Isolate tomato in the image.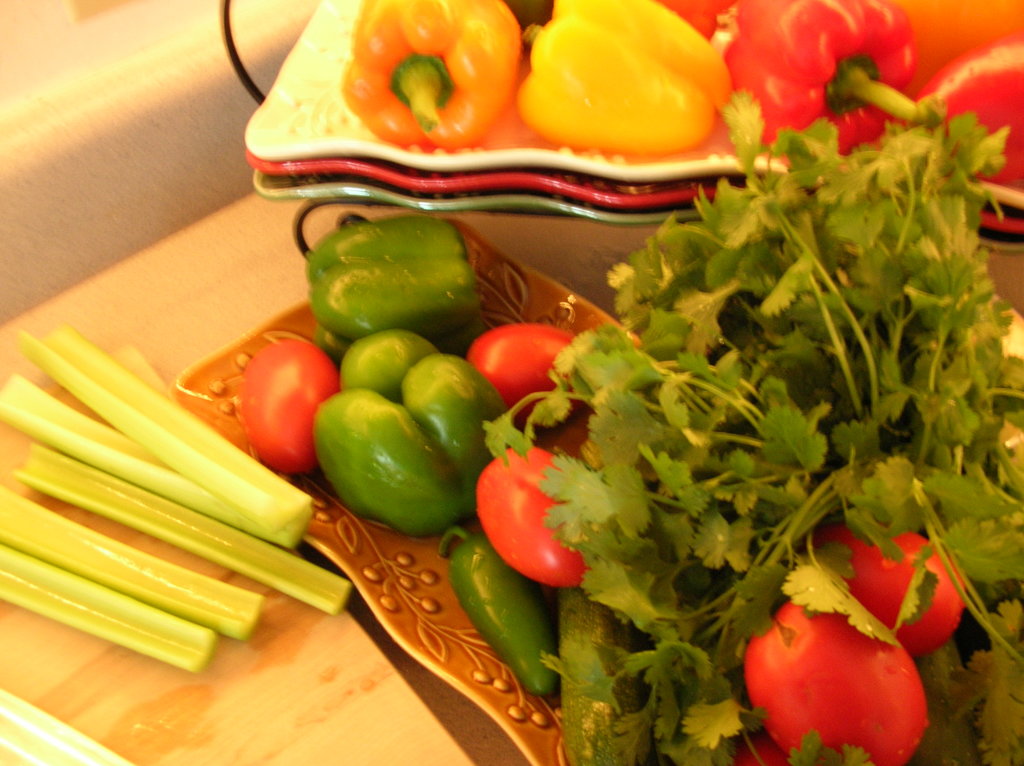
Isolated region: [left=474, top=442, right=594, bottom=588].
